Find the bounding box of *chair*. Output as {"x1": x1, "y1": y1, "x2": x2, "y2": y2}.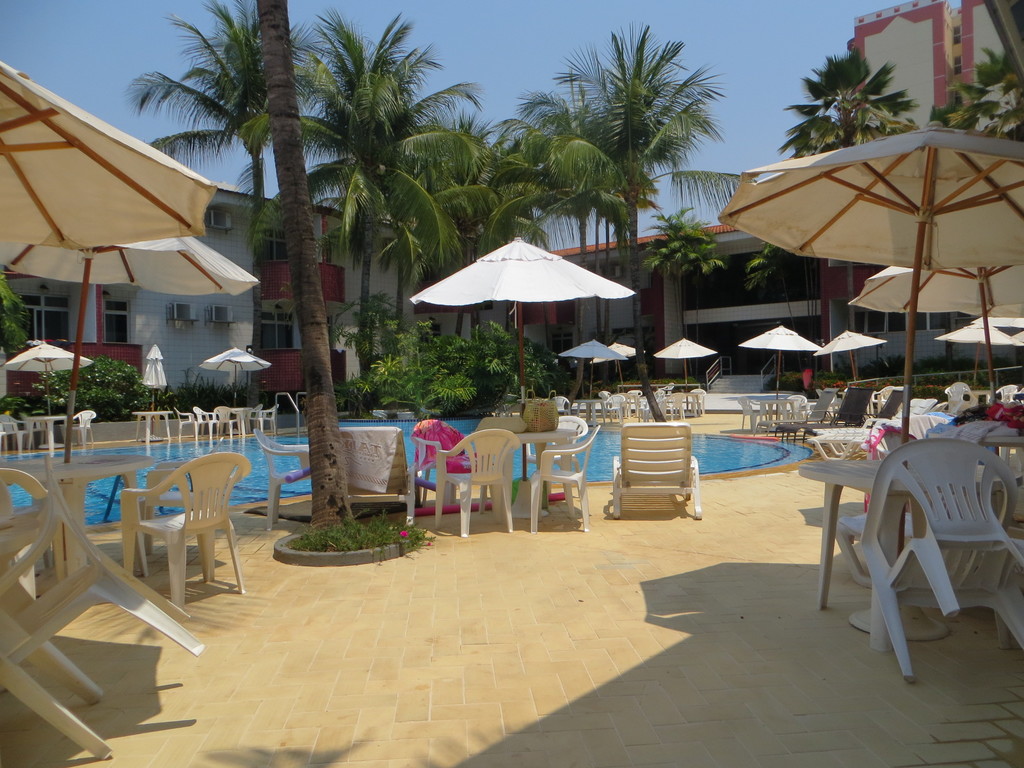
{"x1": 623, "y1": 389, "x2": 643, "y2": 414}.
